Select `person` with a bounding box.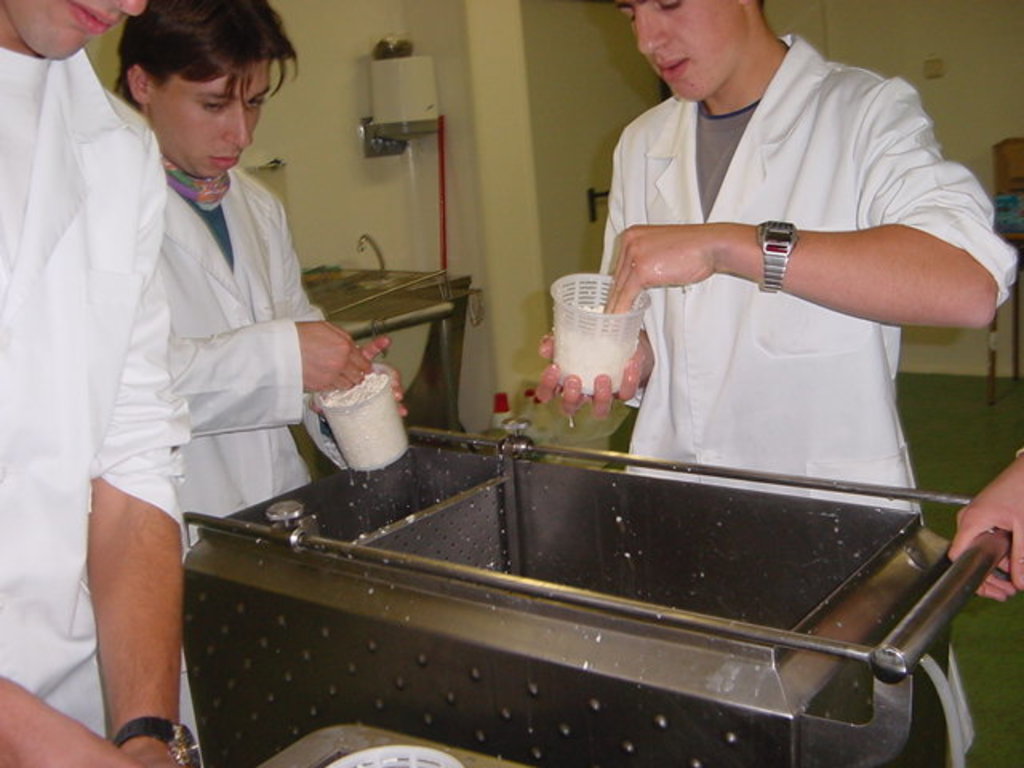
<box>536,0,1022,531</box>.
